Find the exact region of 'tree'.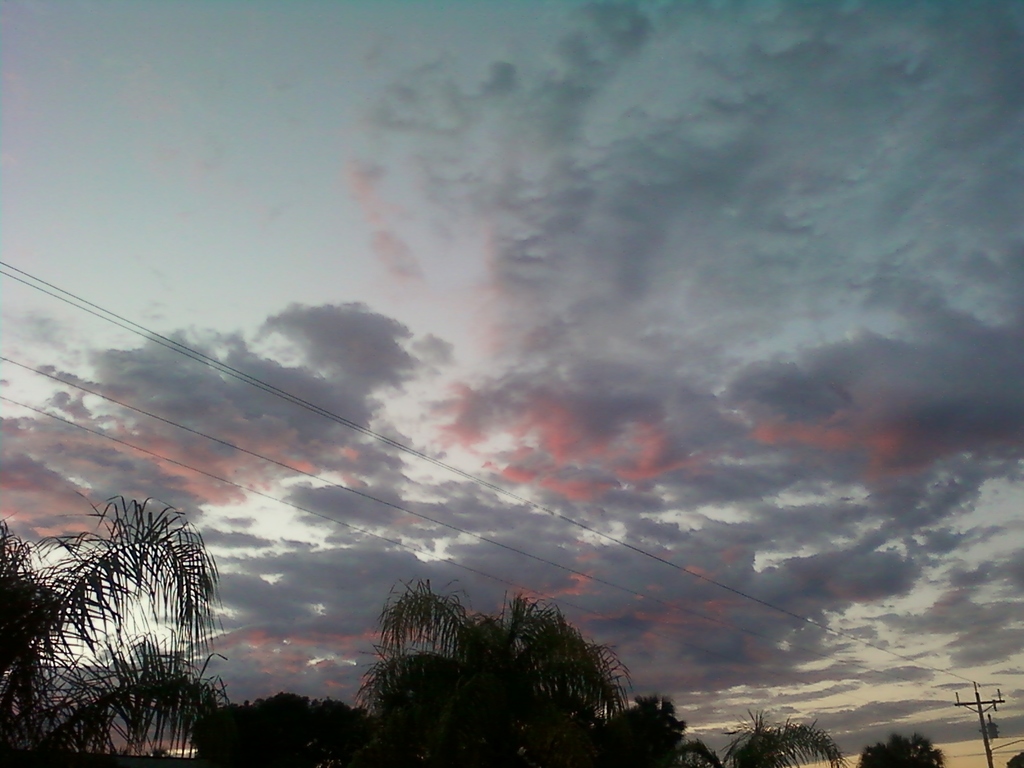
Exact region: bbox=(380, 589, 650, 743).
